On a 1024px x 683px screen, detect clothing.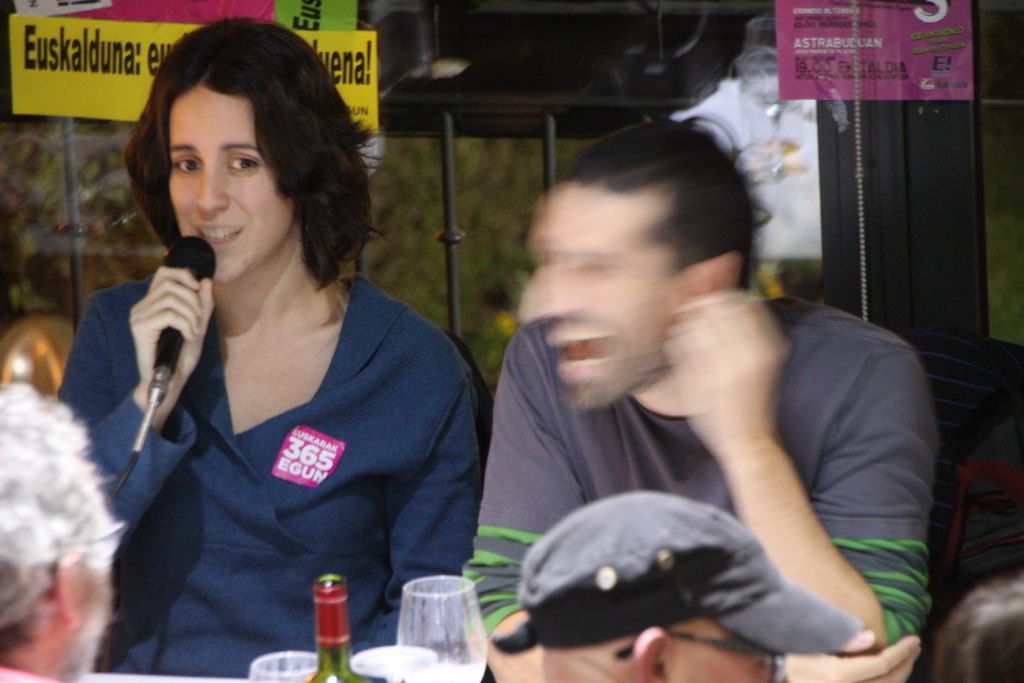
pyautogui.locateOnScreen(92, 232, 470, 650).
